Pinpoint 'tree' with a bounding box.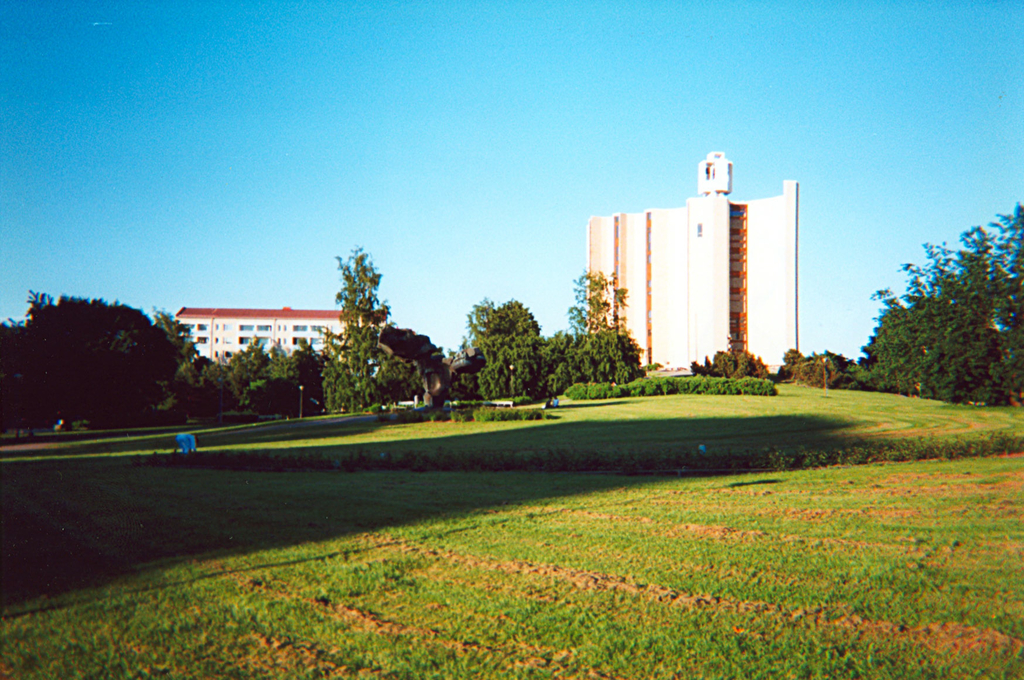
(843,202,1023,412).
